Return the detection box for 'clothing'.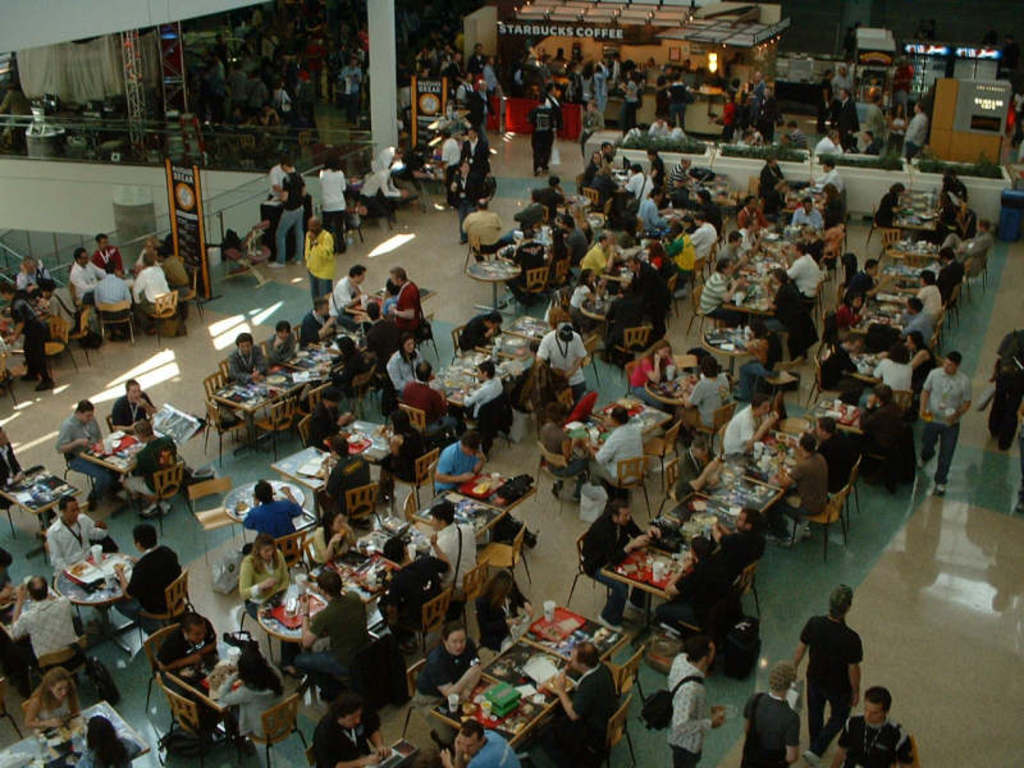
pyautogui.locateOnScreen(810, 133, 842, 152).
